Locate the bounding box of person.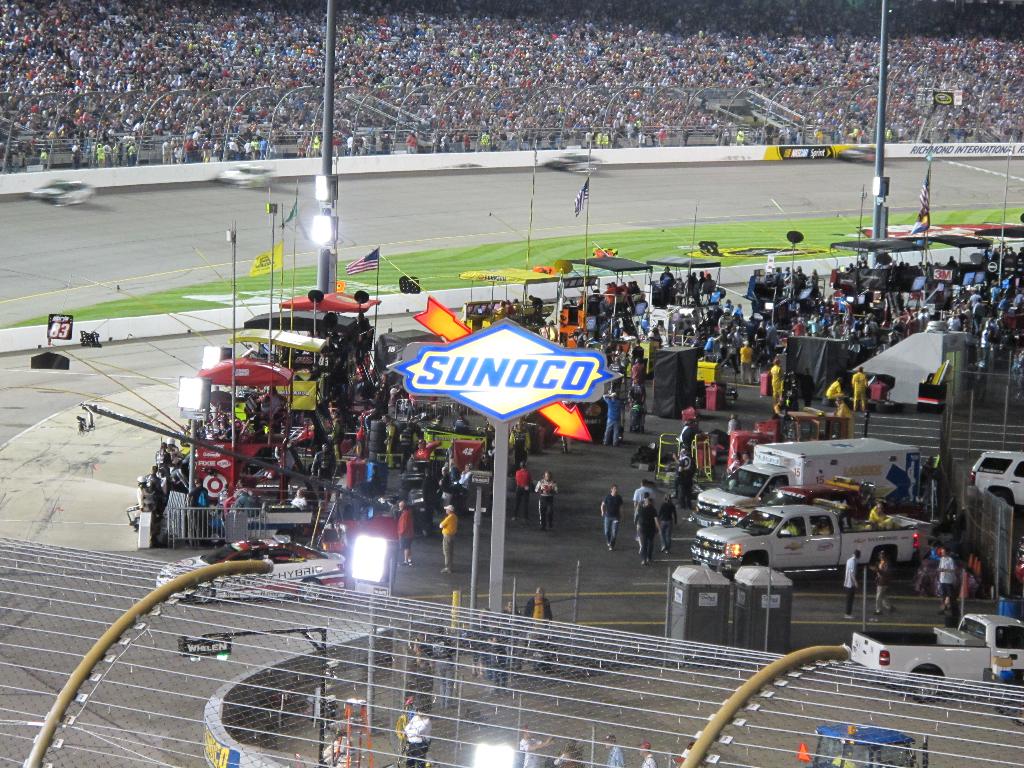
Bounding box: l=639, t=497, r=661, b=565.
